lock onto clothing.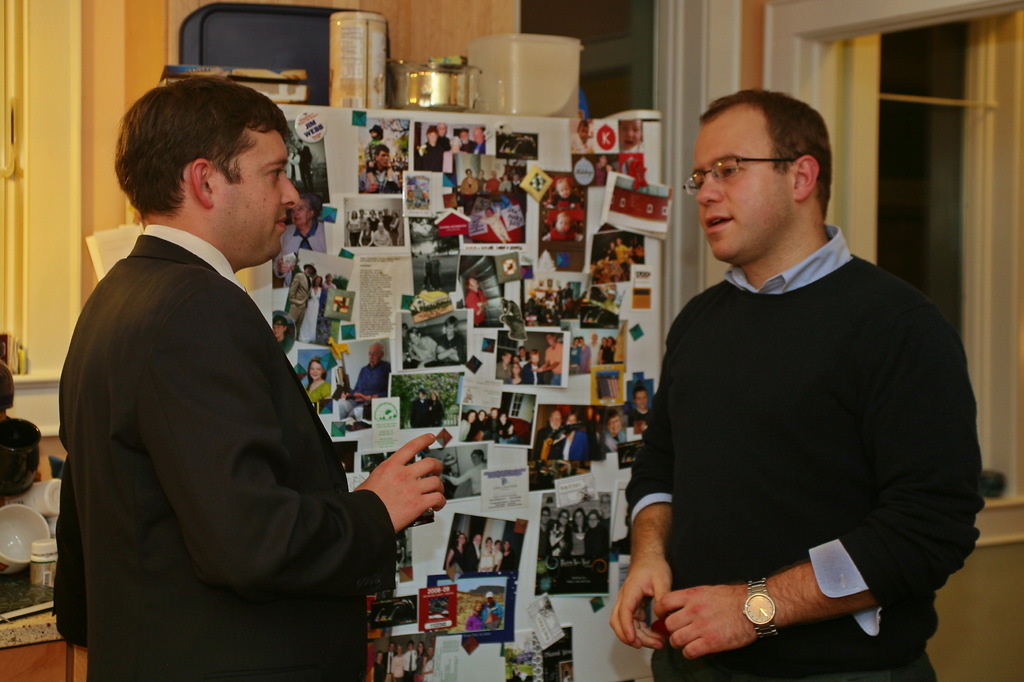
Locked: <region>347, 359, 391, 420</region>.
